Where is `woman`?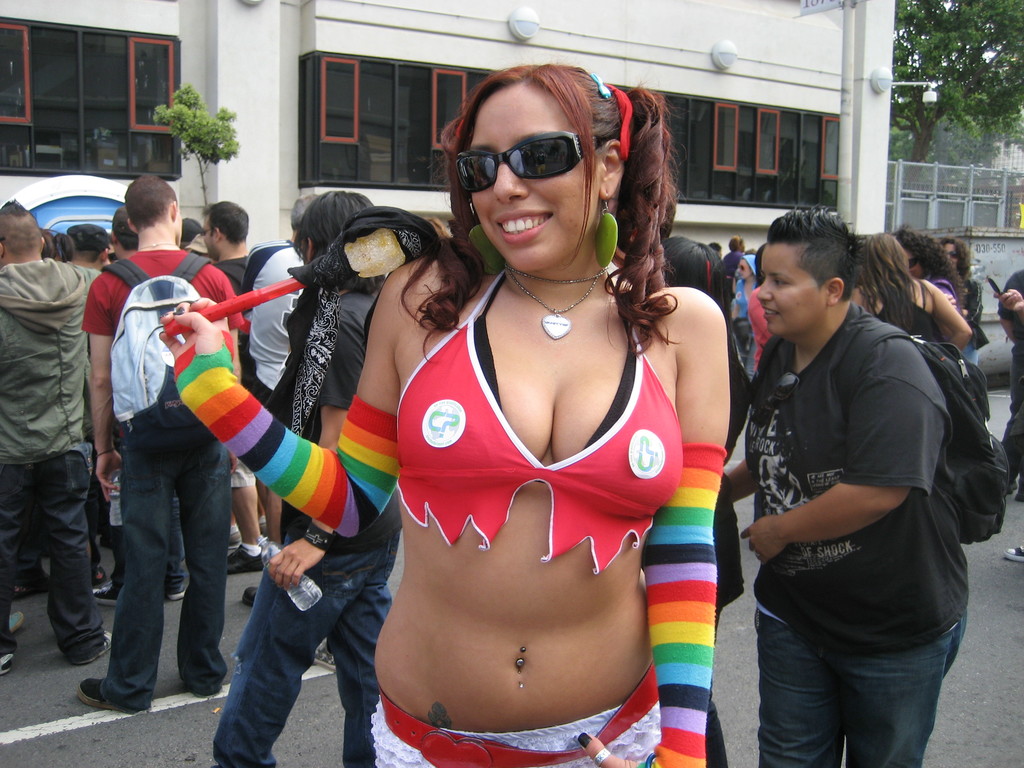
{"left": 159, "top": 60, "right": 730, "bottom": 767}.
